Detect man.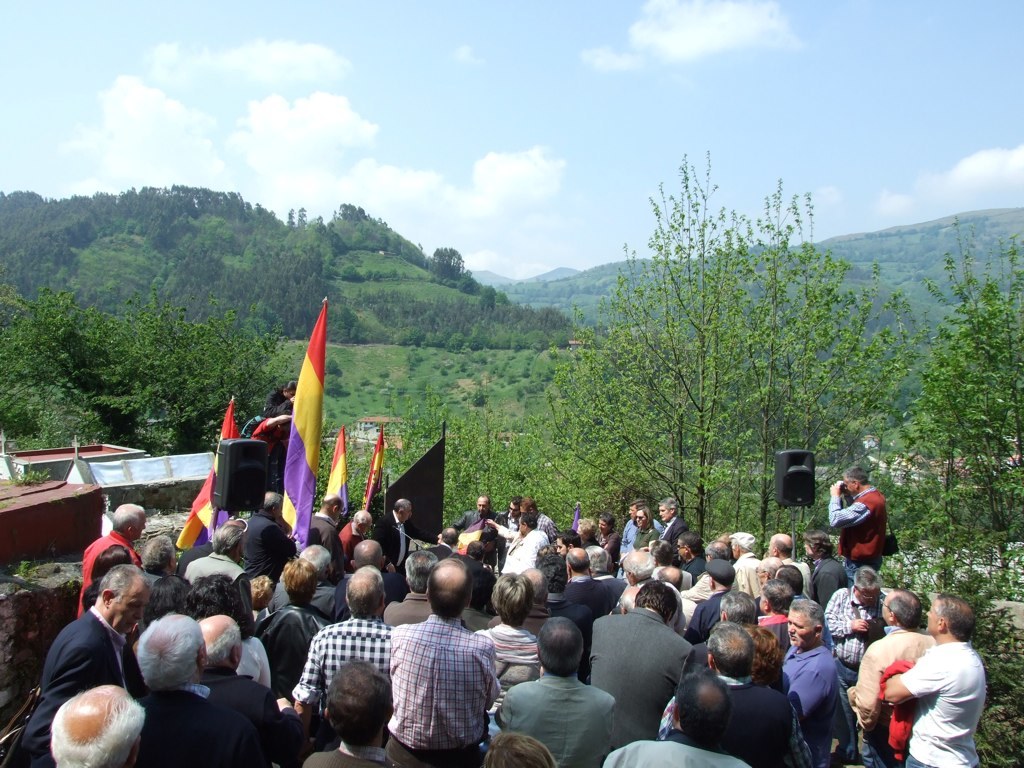
Detected at (left=265, top=570, right=328, bottom=669).
